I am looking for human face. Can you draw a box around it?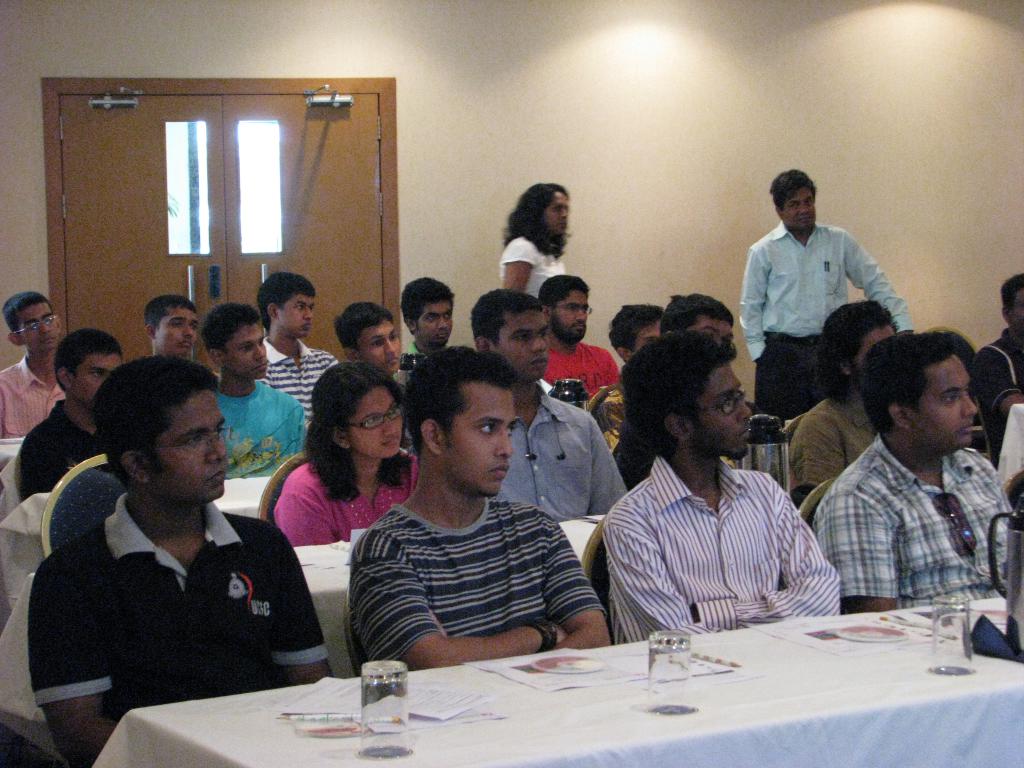
Sure, the bounding box is [1009,284,1021,322].
